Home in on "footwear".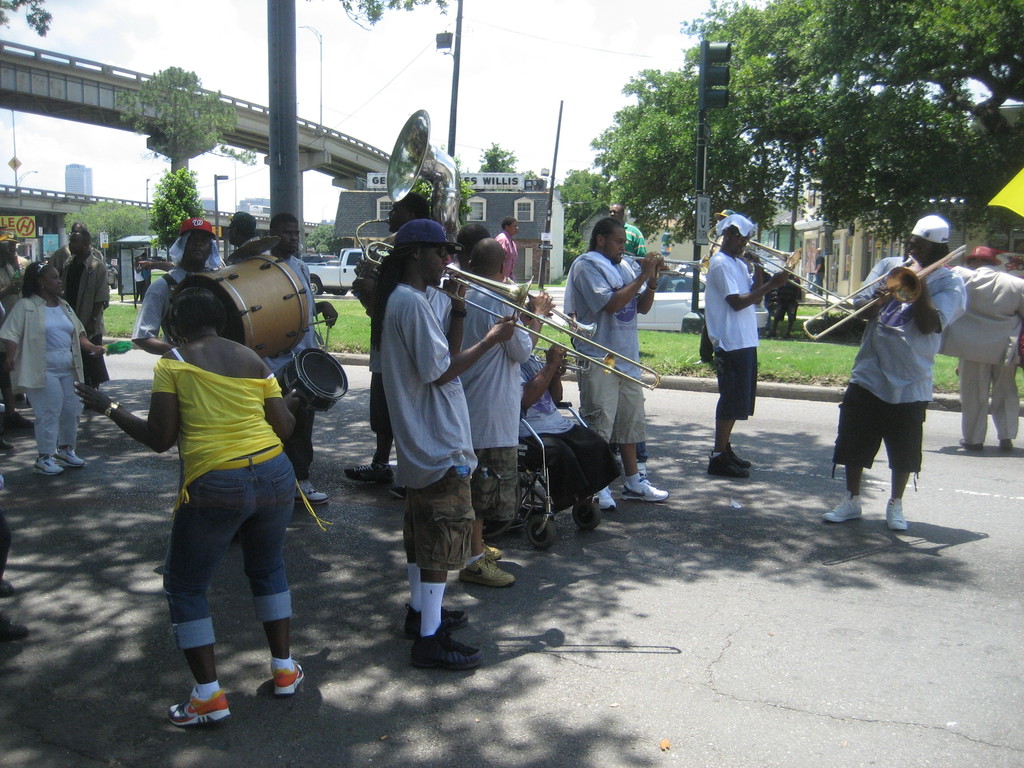
Homed in at detection(826, 495, 862, 519).
